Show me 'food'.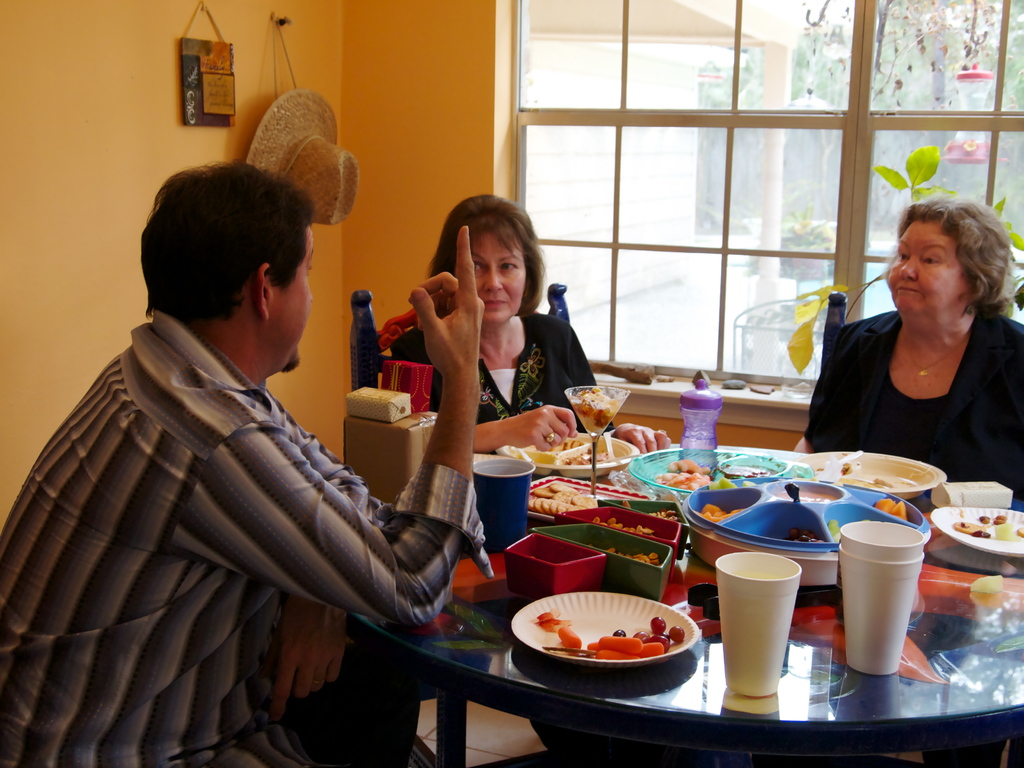
'food' is here: box=[869, 497, 908, 521].
